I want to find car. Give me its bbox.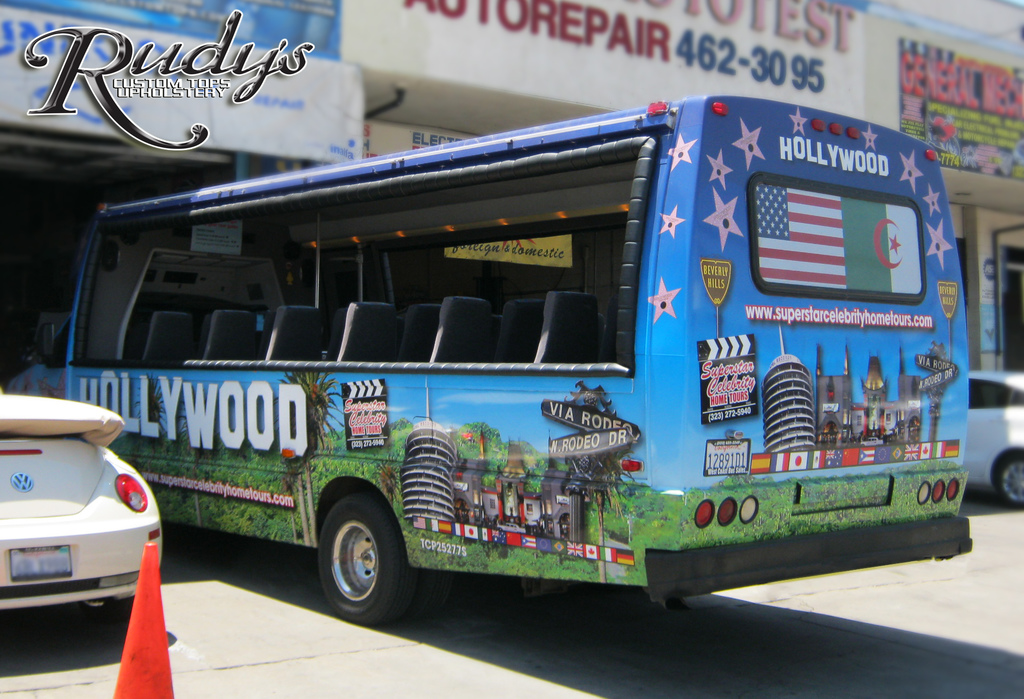
Rect(0, 394, 163, 611).
